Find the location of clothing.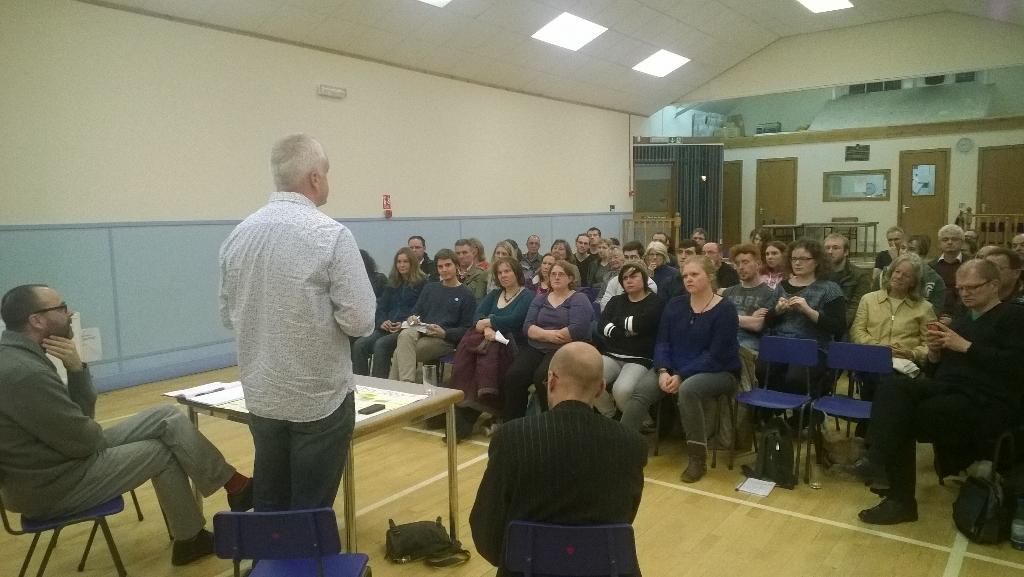
Location: rect(864, 301, 1022, 505).
